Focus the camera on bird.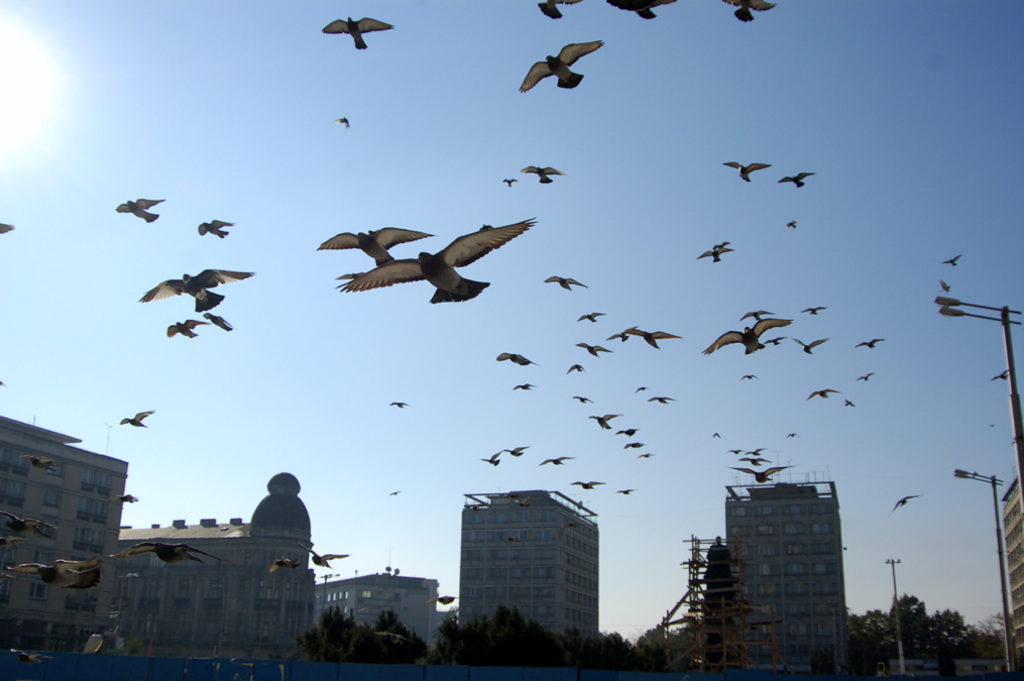
Focus region: (118,552,202,564).
